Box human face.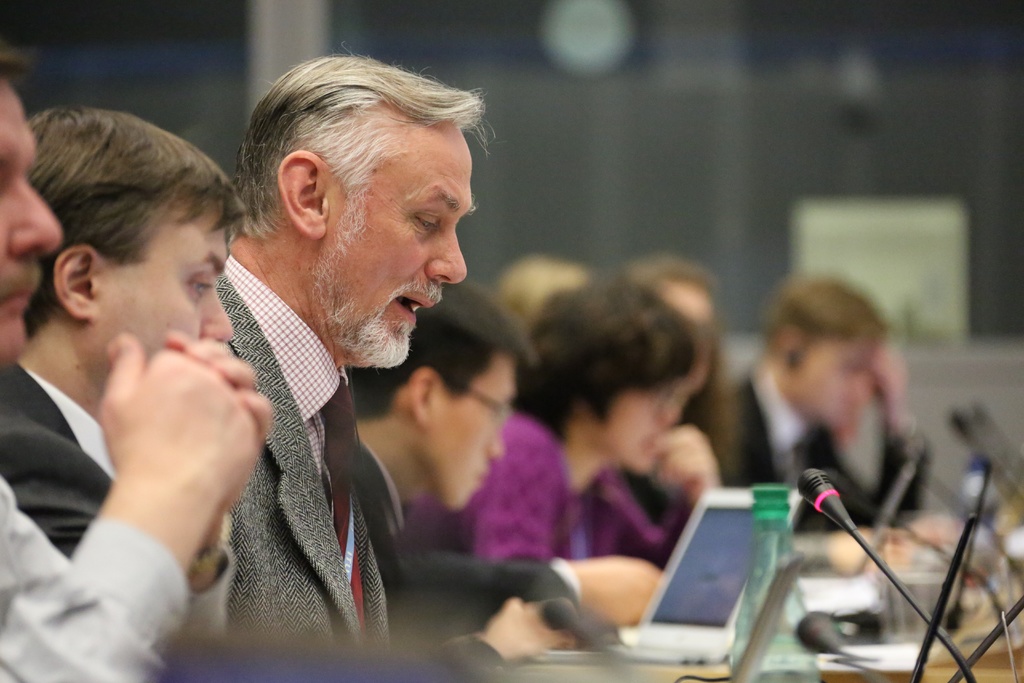
425:356:518:509.
